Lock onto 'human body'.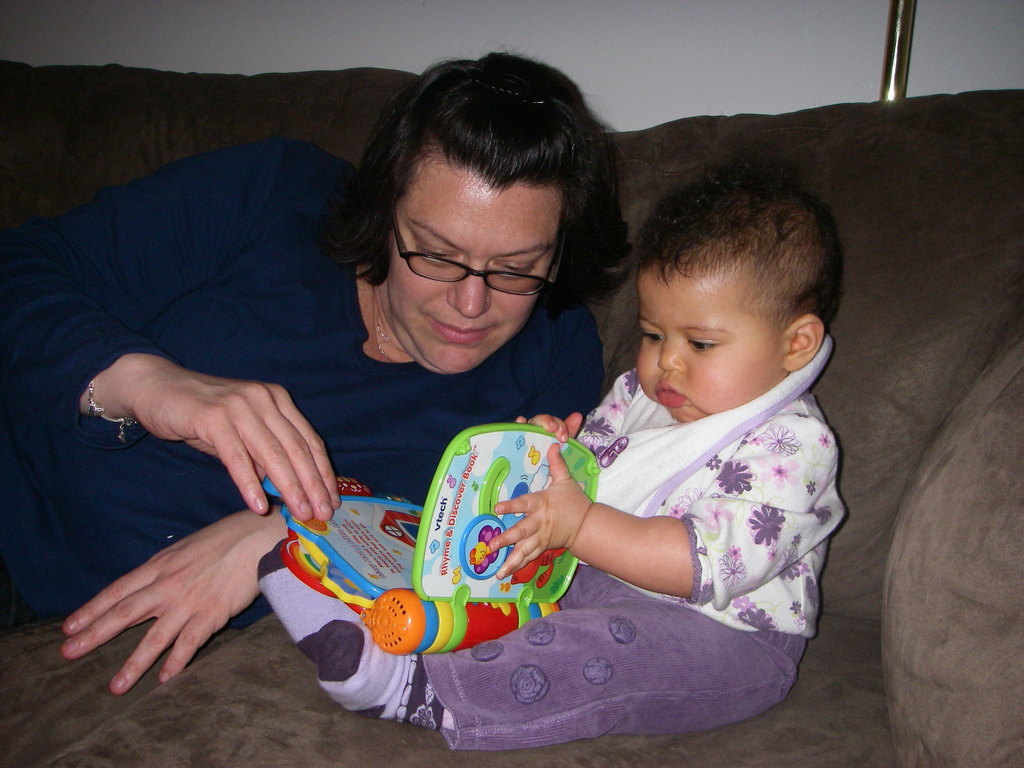
Locked: detection(383, 99, 911, 748).
